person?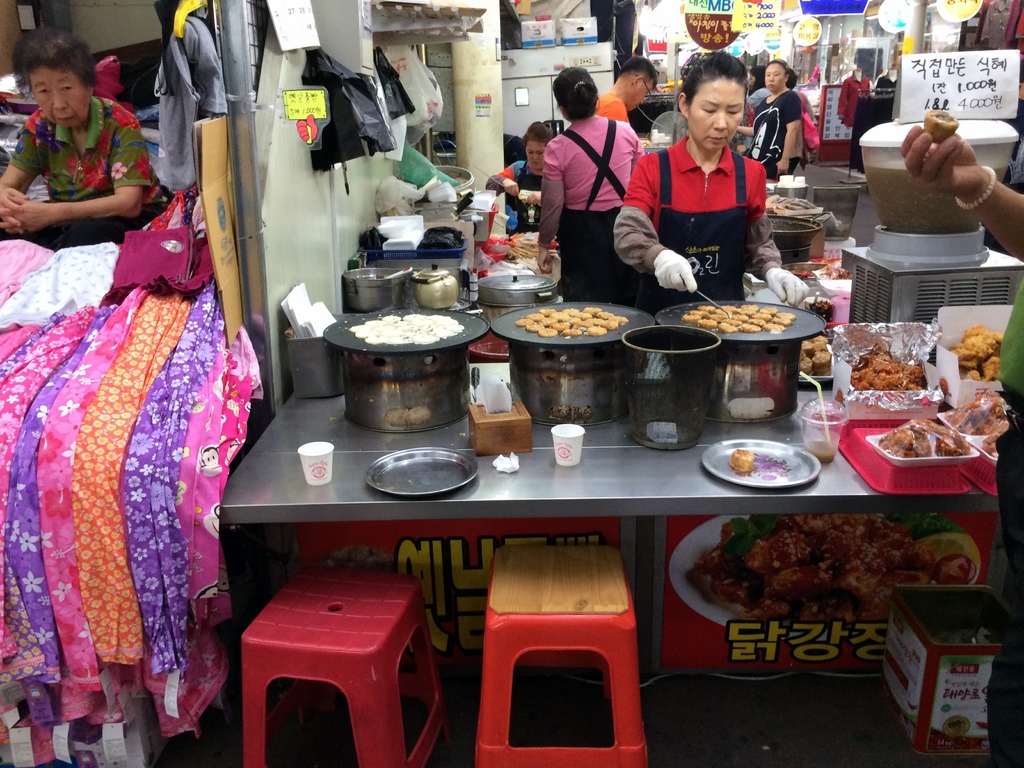
(left=893, top=124, right=1023, bottom=622)
